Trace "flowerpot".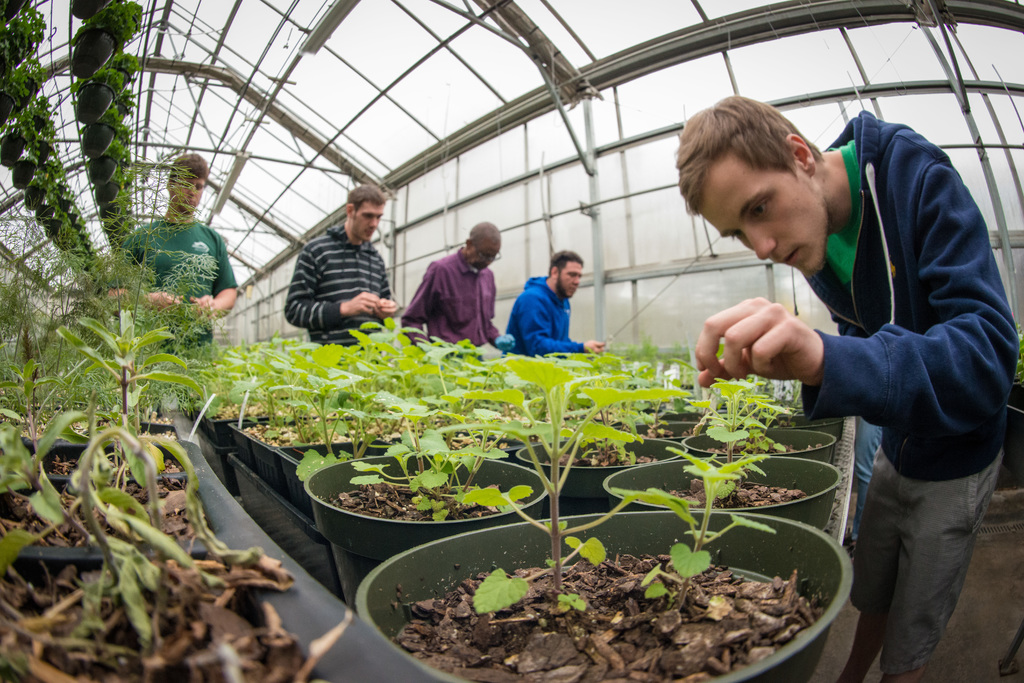
Traced to pyautogui.locateOnScreen(235, 414, 397, 474).
